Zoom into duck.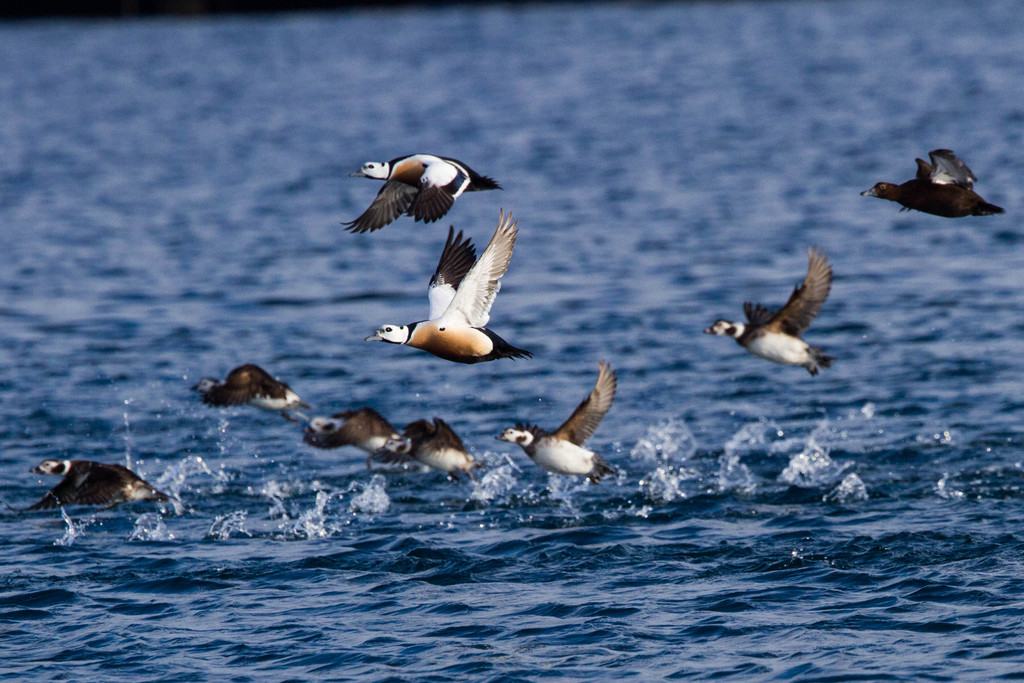
Zoom target: 362:205:536:360.
